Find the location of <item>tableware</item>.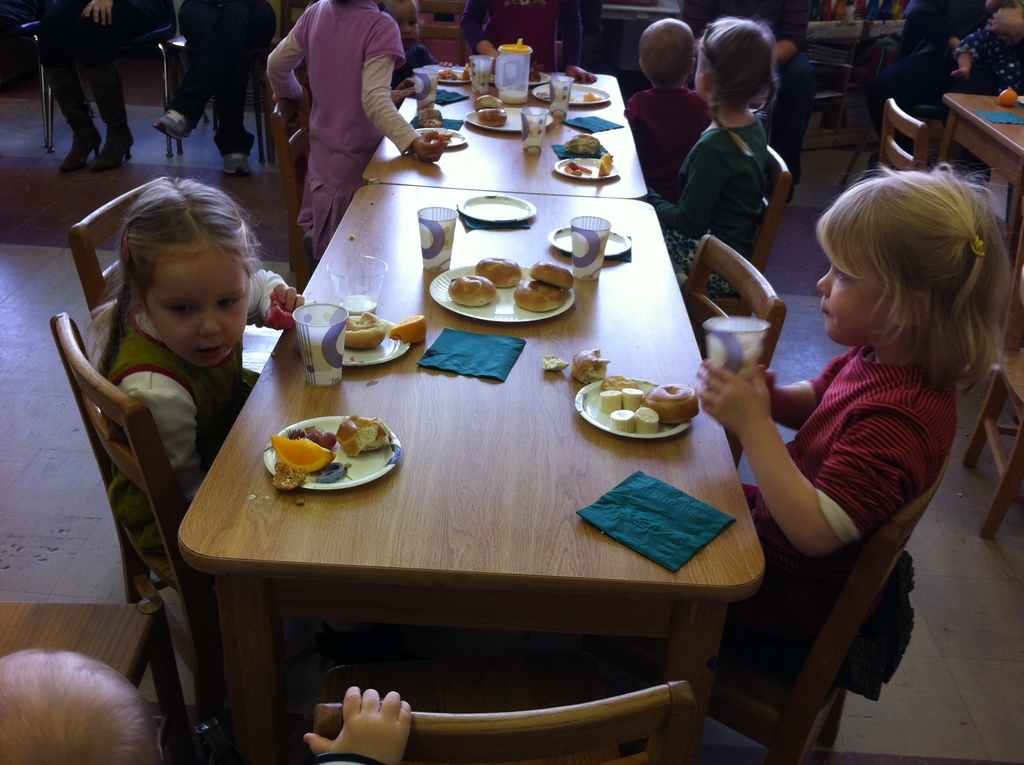
Location: bbox=[554, 221, 631, 255].
